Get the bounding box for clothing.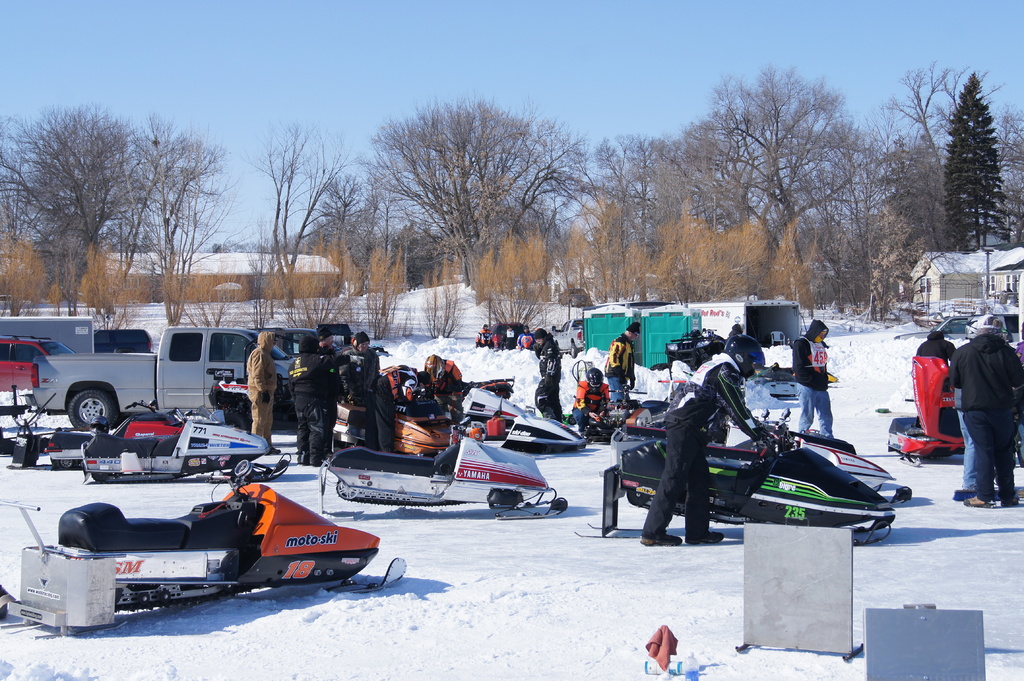
locate(246, 333, 275, 450).
